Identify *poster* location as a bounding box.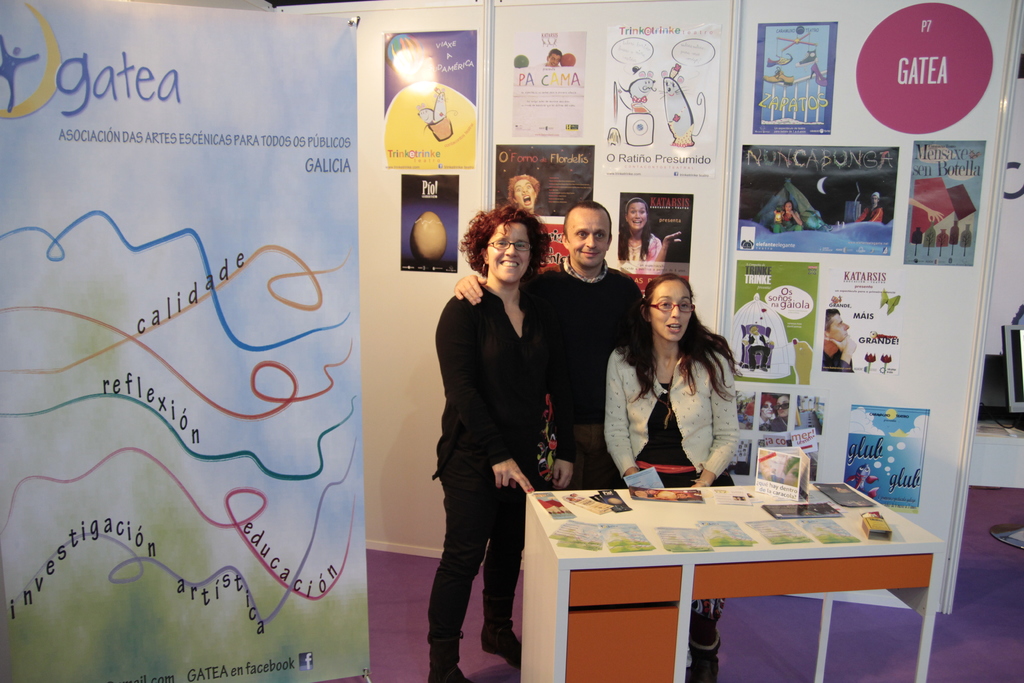
<box>727,385,827,483</box>.
